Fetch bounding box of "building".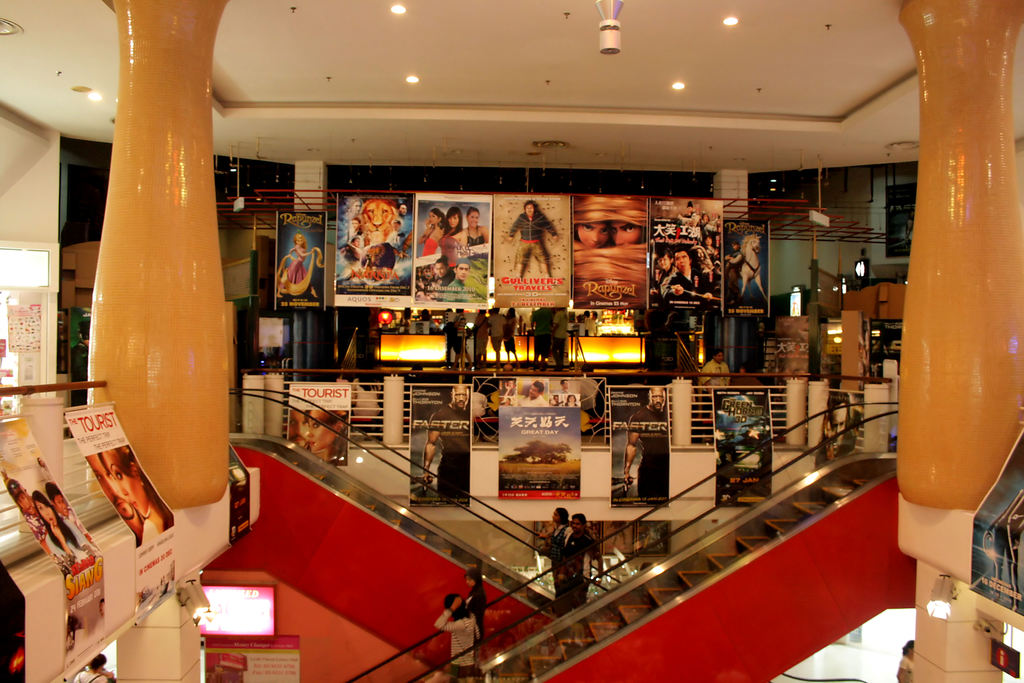
Bbox: 0,0,1023,682.
